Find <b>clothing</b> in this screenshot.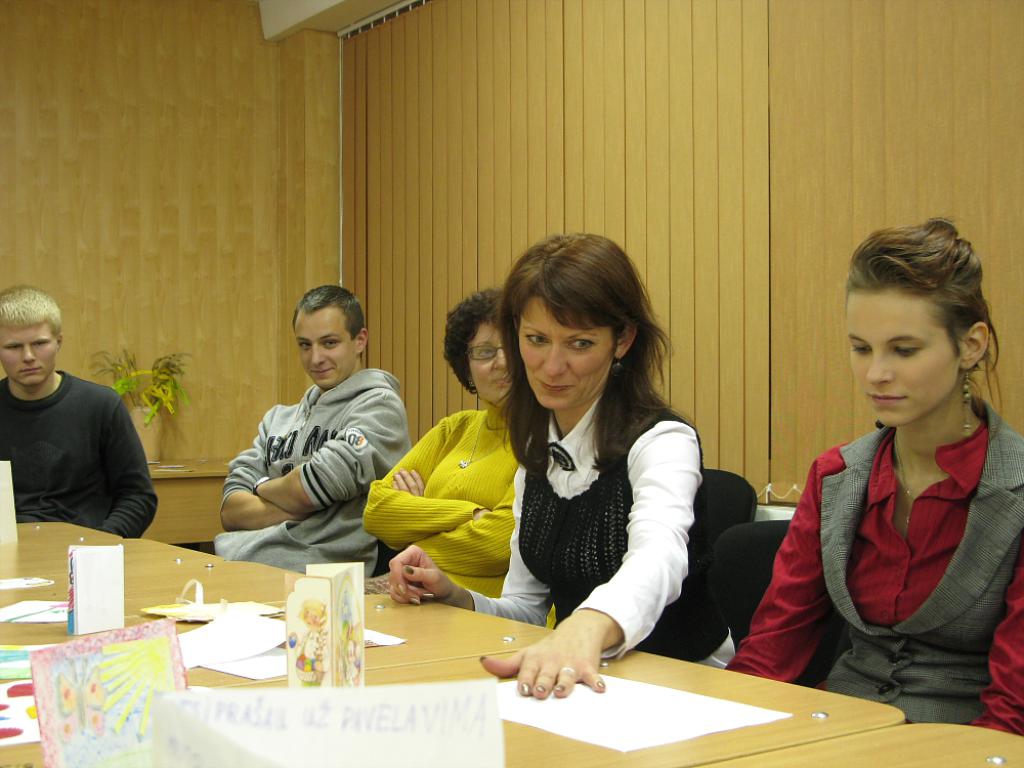
The bounding box for <b>clothing</b> is {"left": 460, "top": 366, "right": 736, "bottom": 672}.
